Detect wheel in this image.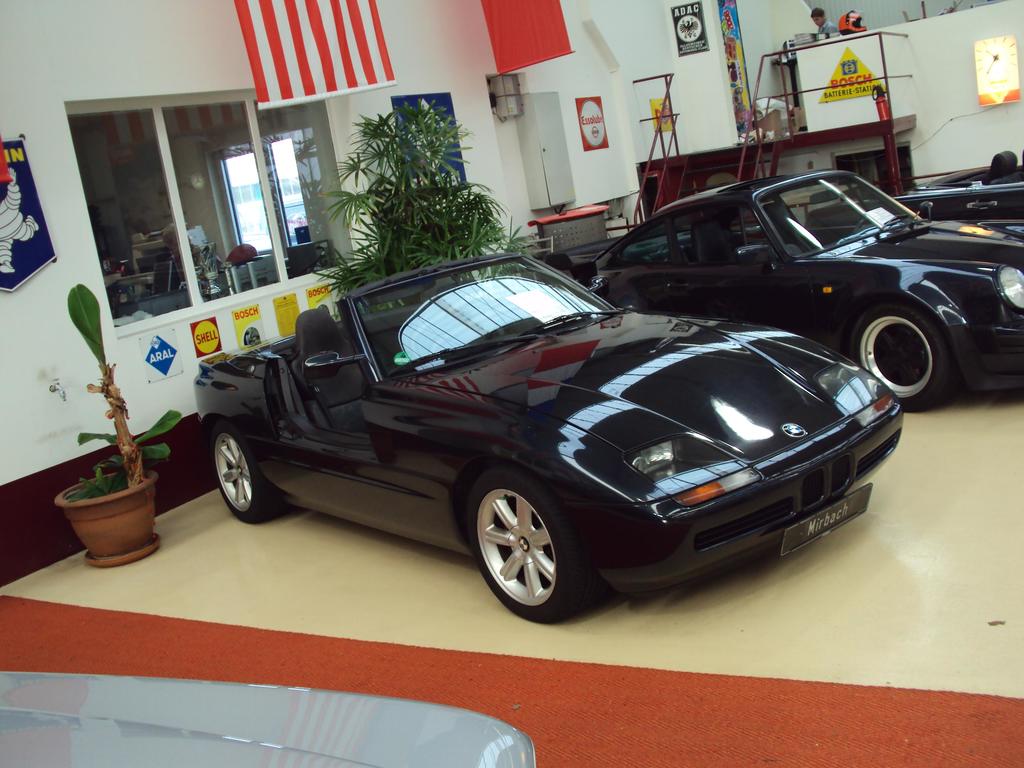
Detection: crop(468, 484, 577, 617).
